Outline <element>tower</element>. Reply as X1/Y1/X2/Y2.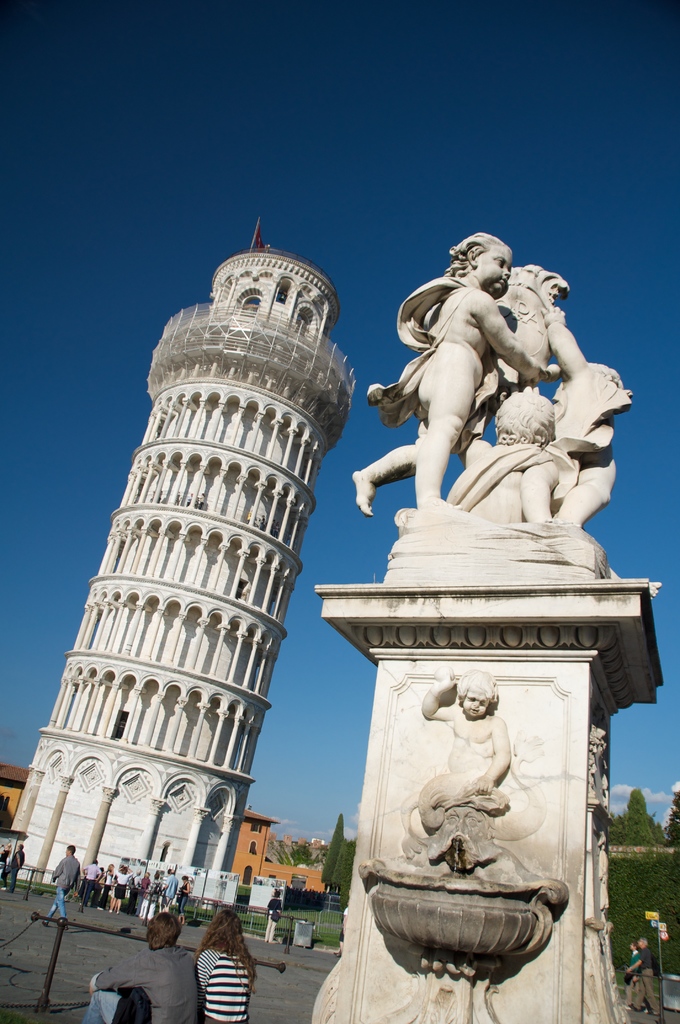
20/289/300/922.
